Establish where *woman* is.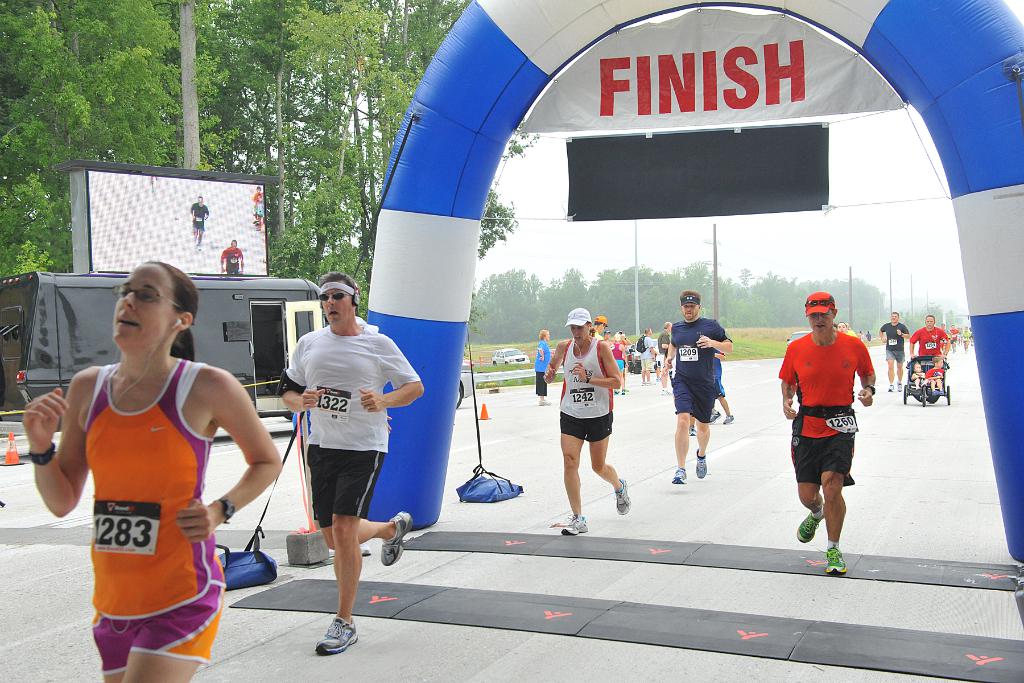
Established at 541:306:634:534.
